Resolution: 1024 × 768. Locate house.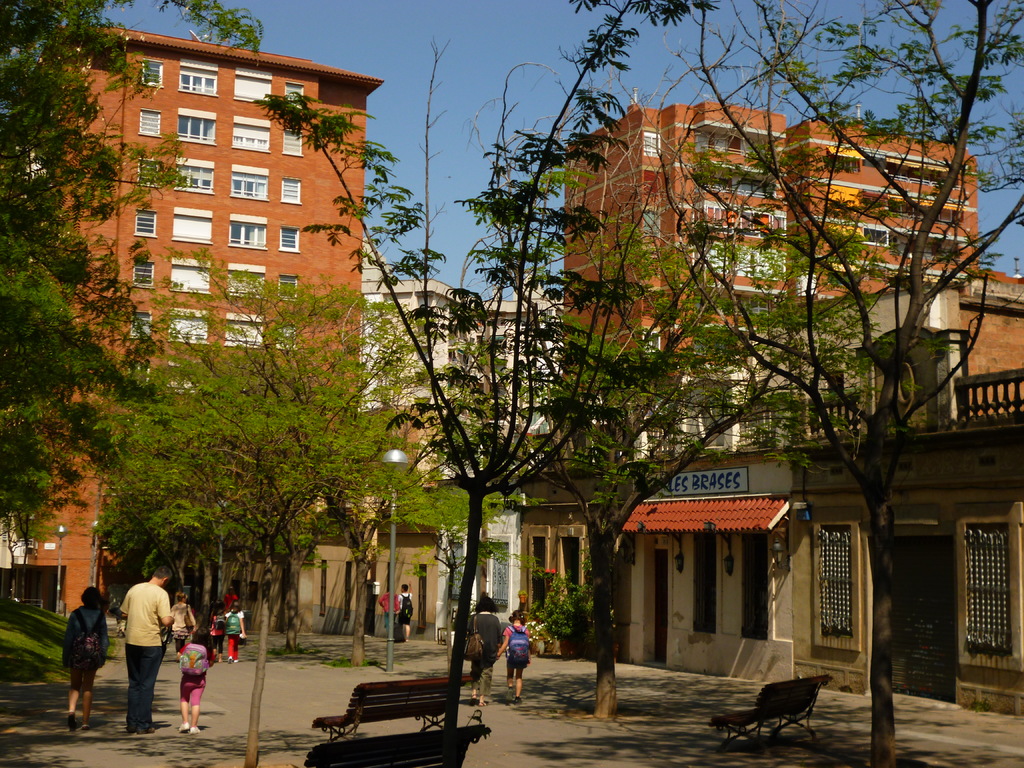
(27,430,108,617).
